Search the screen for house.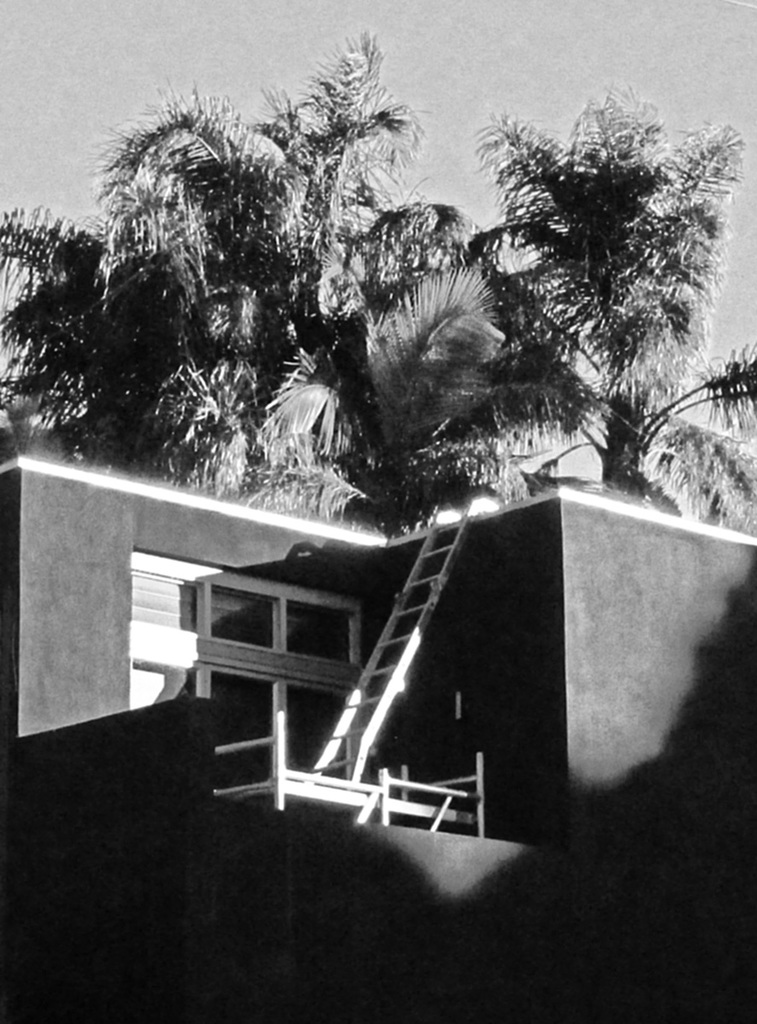
Found at <bbox>0, 439, 387, 778</bbox>.
